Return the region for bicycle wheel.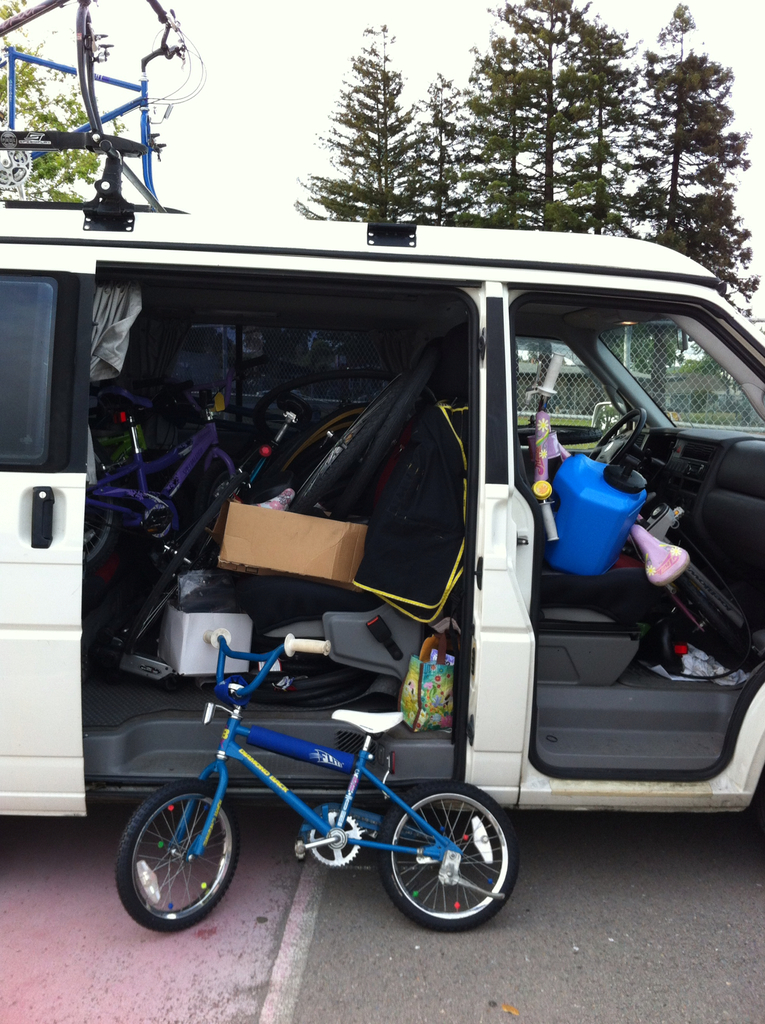
{"x1": 119, "y1": 778, "x2": 243, "y2": 927}.
